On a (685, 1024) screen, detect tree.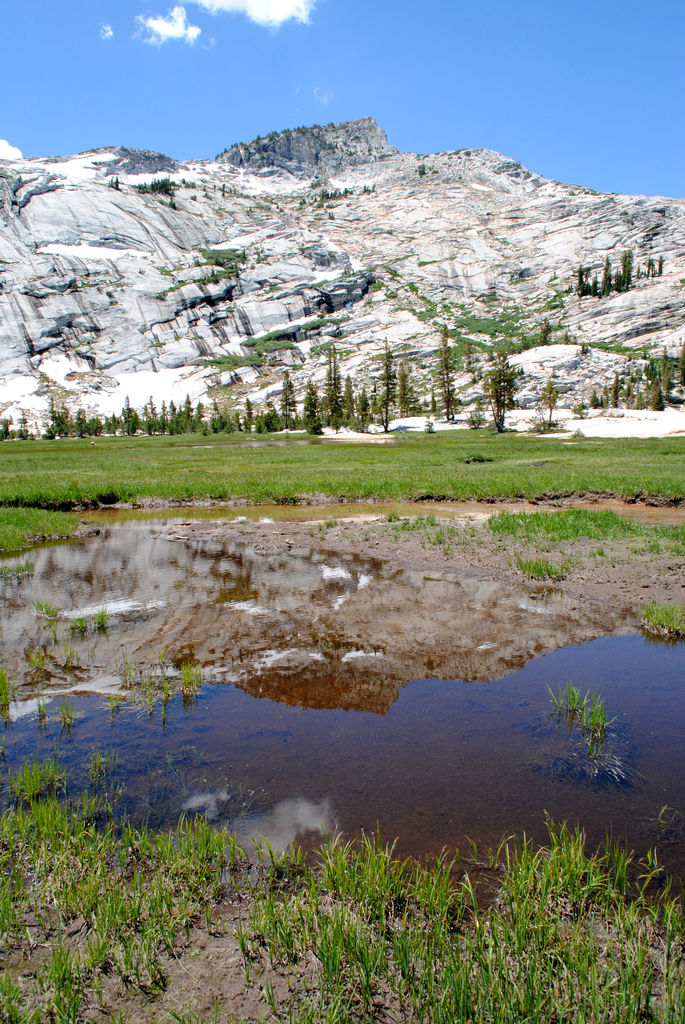
431 331 462 418.
